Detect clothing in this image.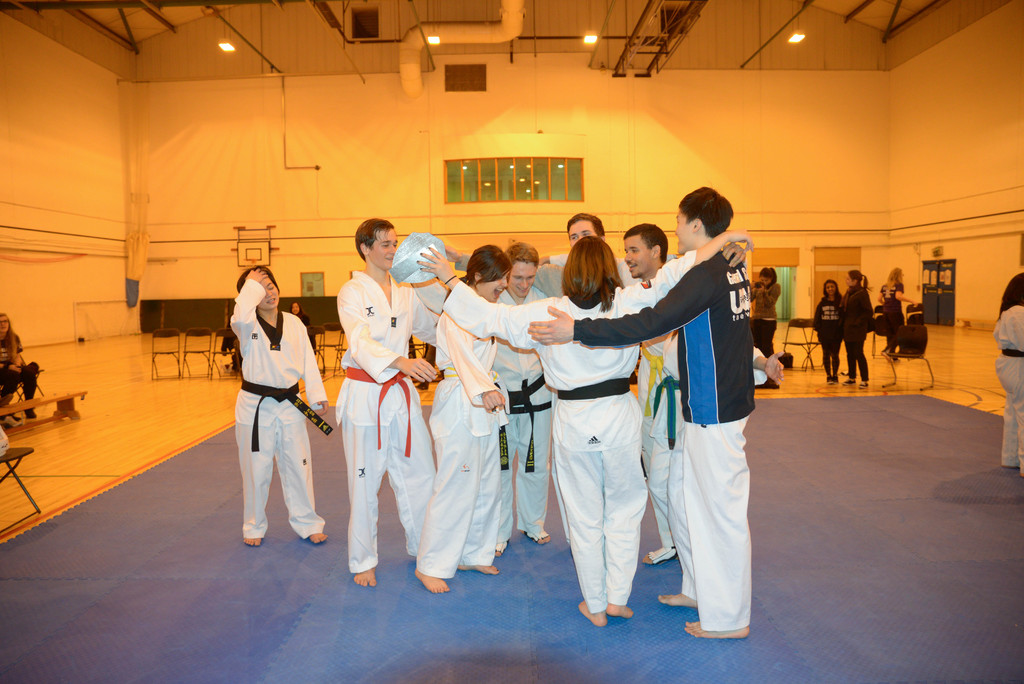
Detection: 297 309 316 347.
